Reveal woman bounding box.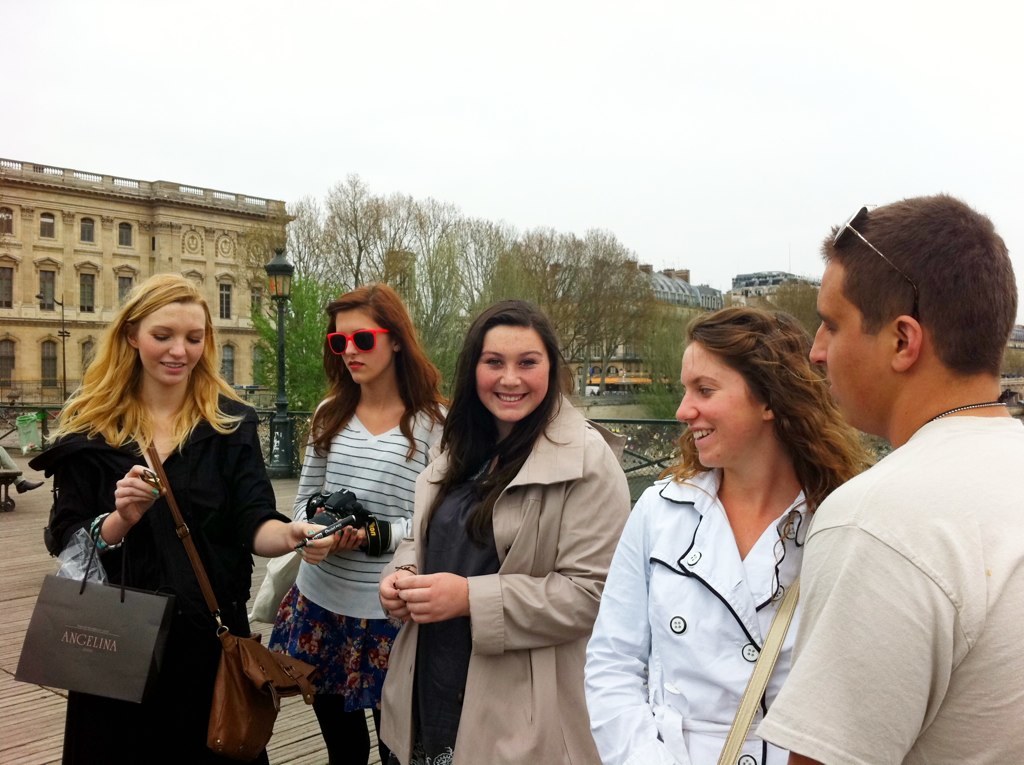
Revealed: [45, 268, 336, 764].
